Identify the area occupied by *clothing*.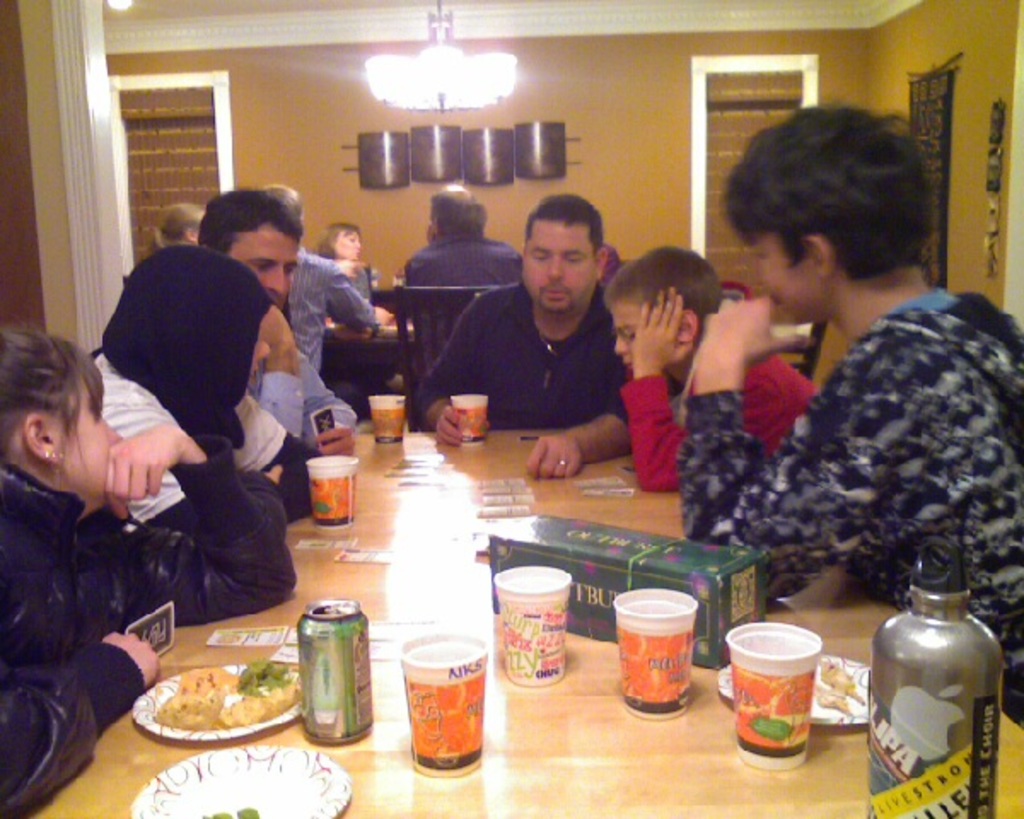
Area: crop(0, 476, 295, 809).
